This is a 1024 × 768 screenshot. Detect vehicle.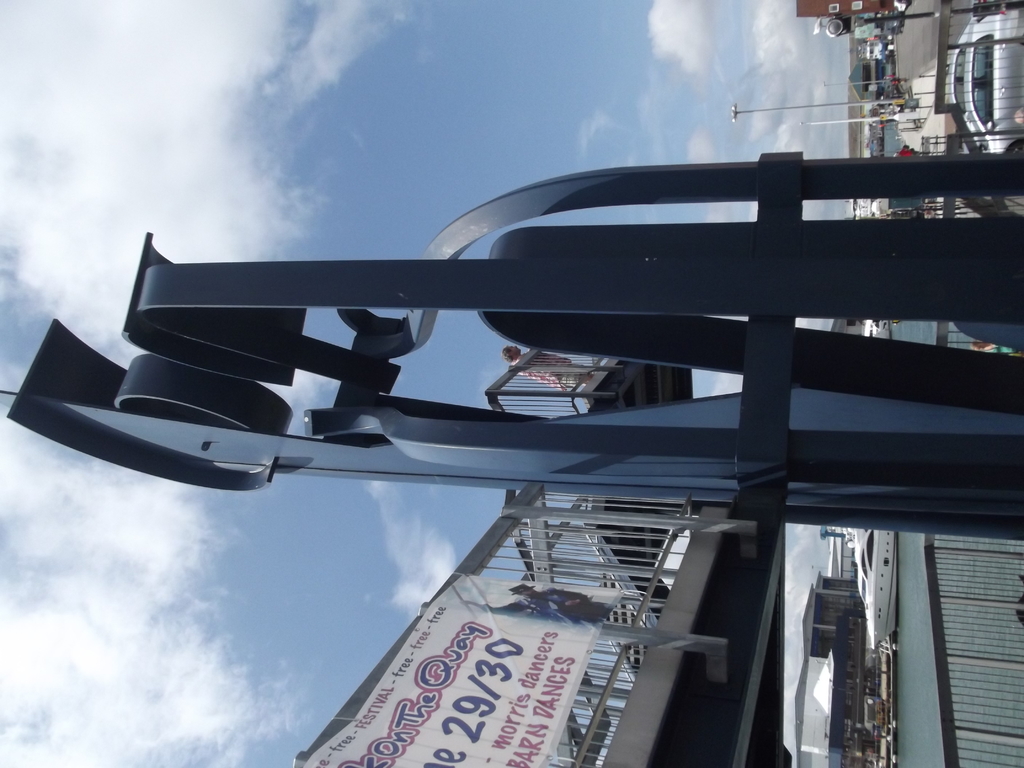
(left=869, top=73, right=902, bottom=127).
